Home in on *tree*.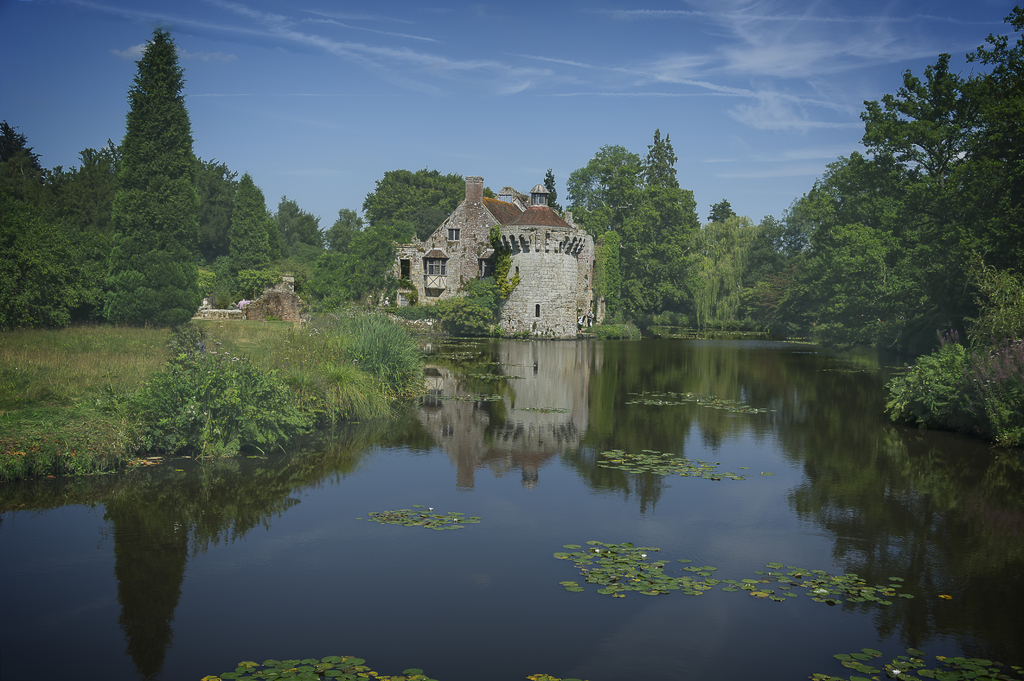
Homed in at {"x1": 272, "y1": 196, "x2": 319, "y2": 257}.
